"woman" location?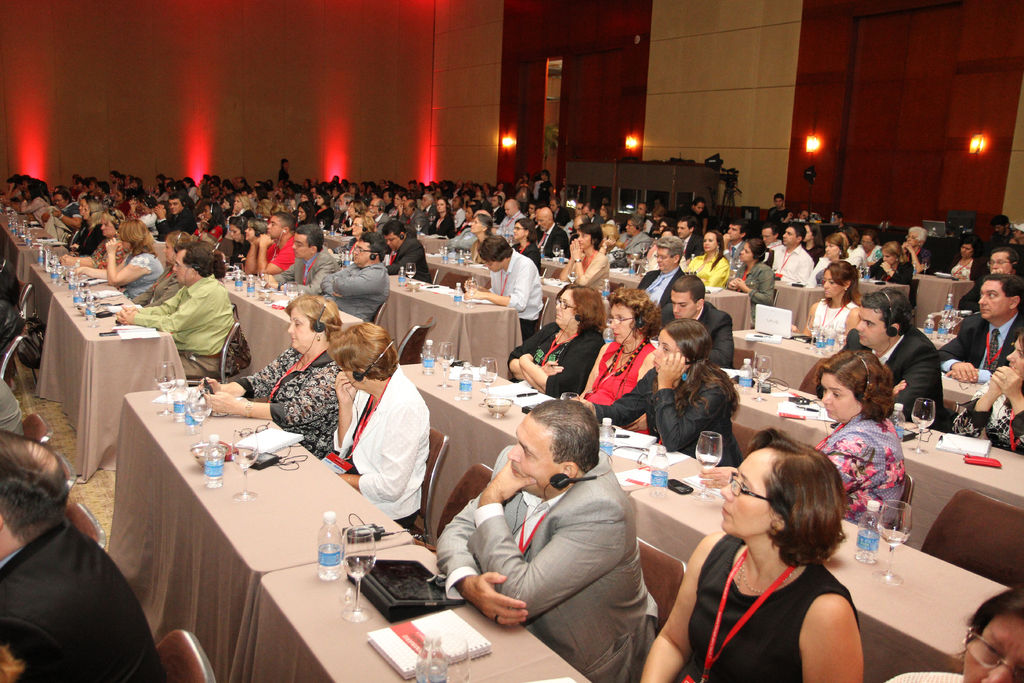
187, 199, 231, 252
